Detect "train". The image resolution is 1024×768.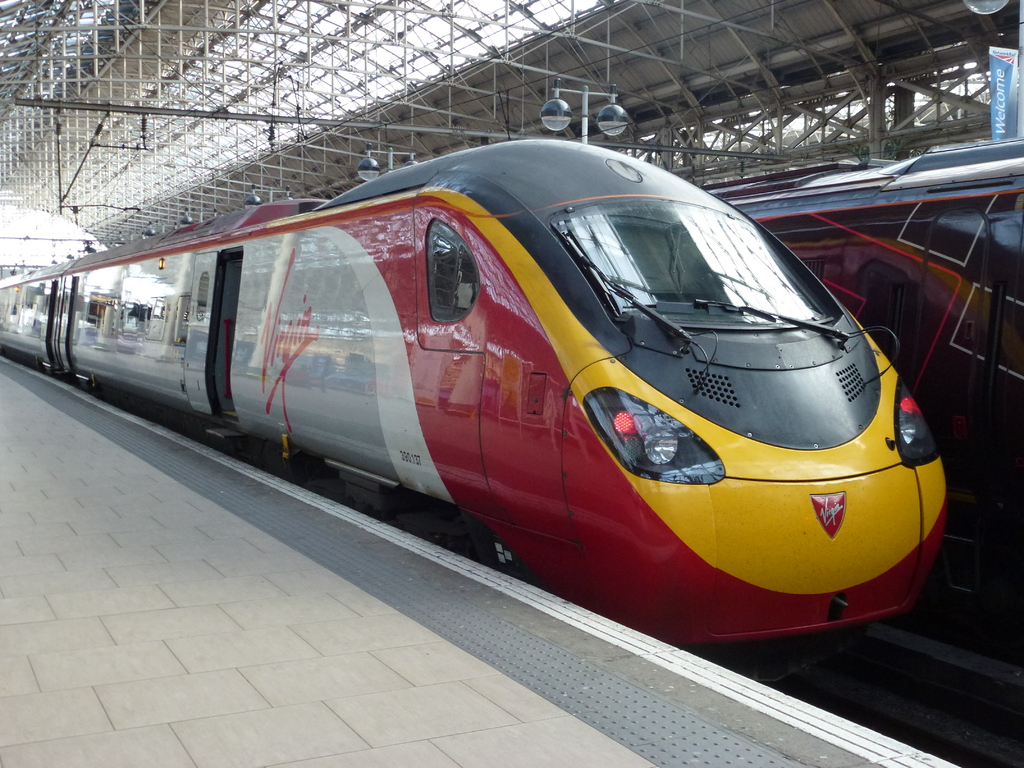
detection(698, 136, 1023, 511).
